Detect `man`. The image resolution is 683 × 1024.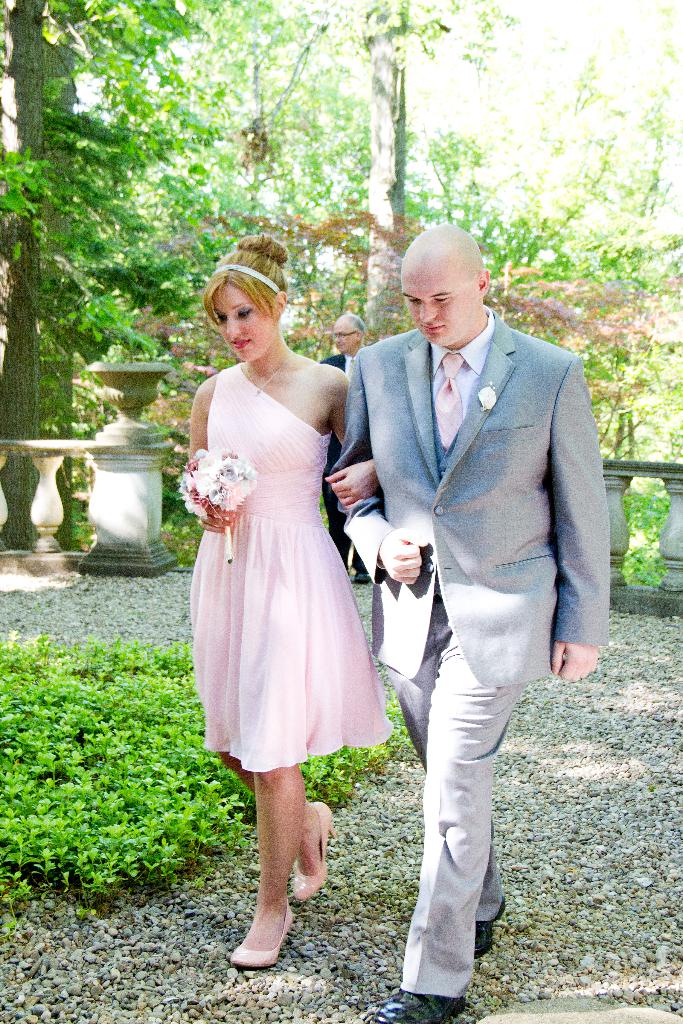
bbox(343, 225, 613, 981).
